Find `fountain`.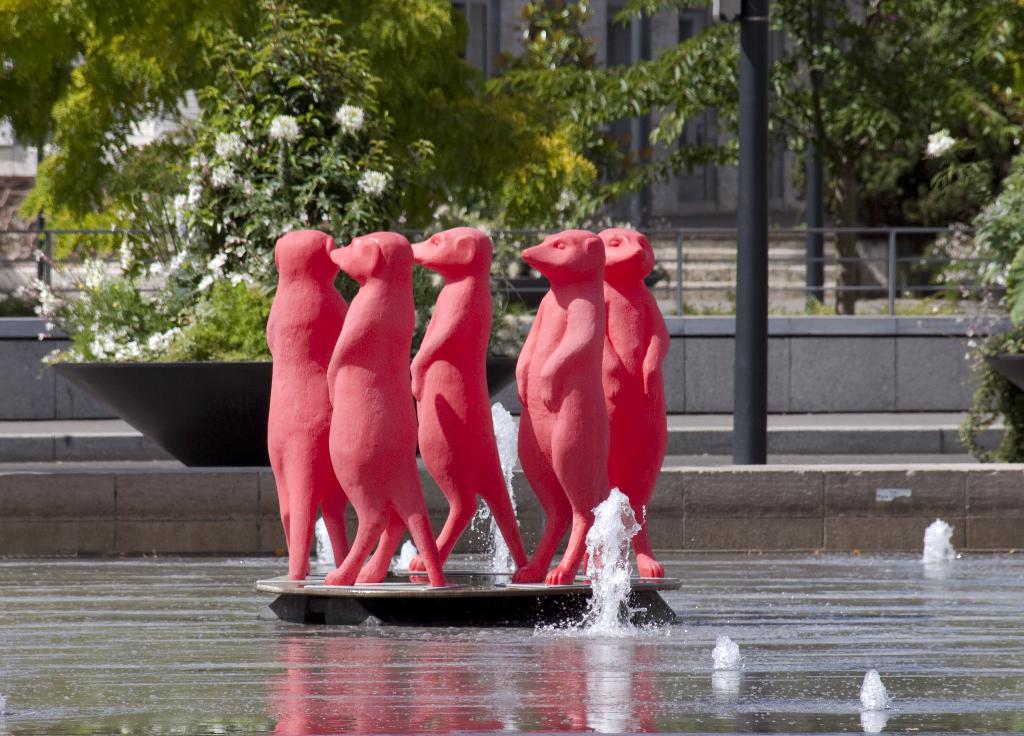
313/520/334/566.
